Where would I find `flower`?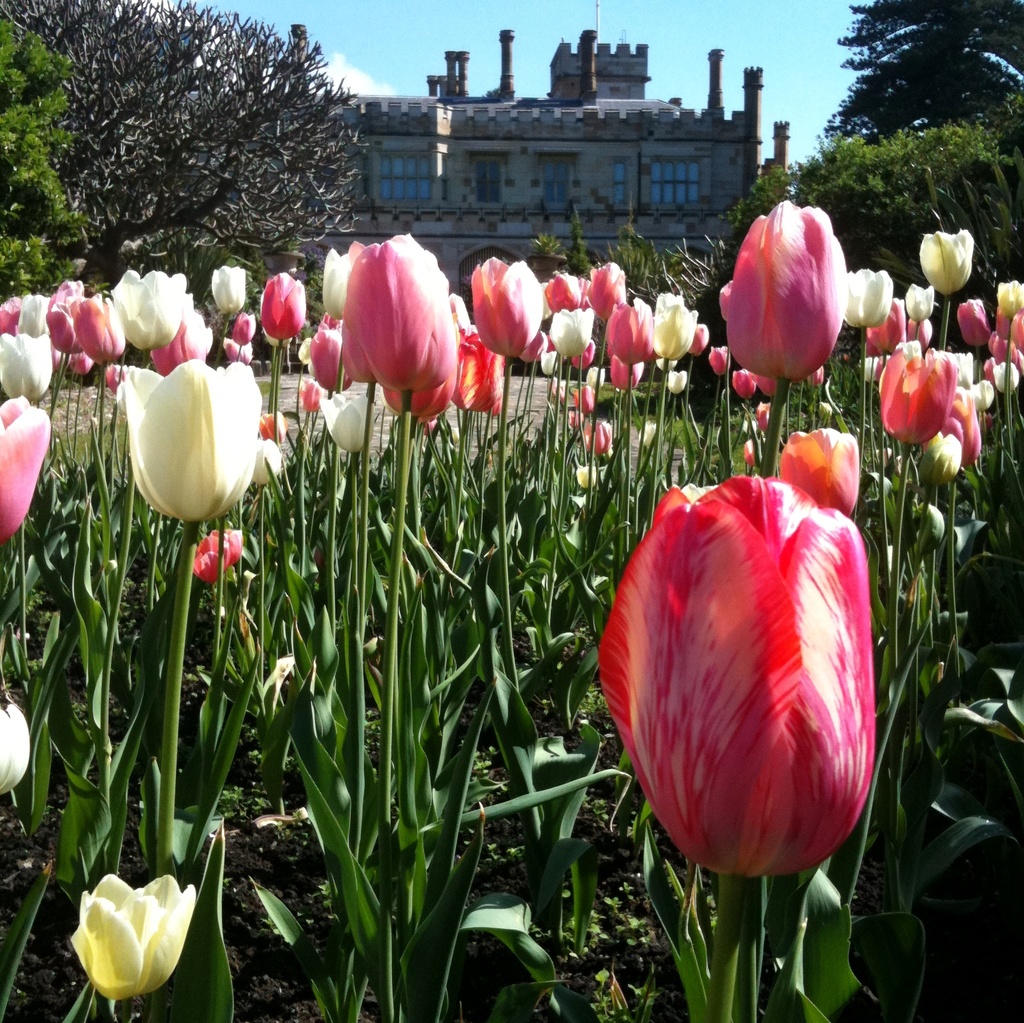
At bbox=(291, 378, 322, 406).
